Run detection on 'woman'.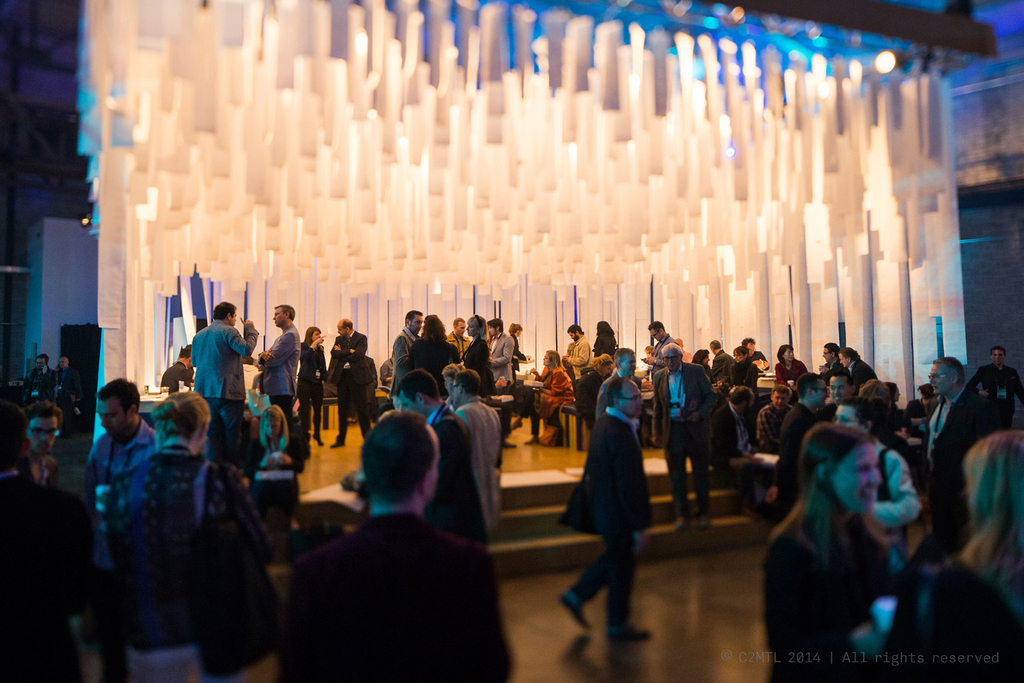
Result: crop(285, 317, 334, 457).
